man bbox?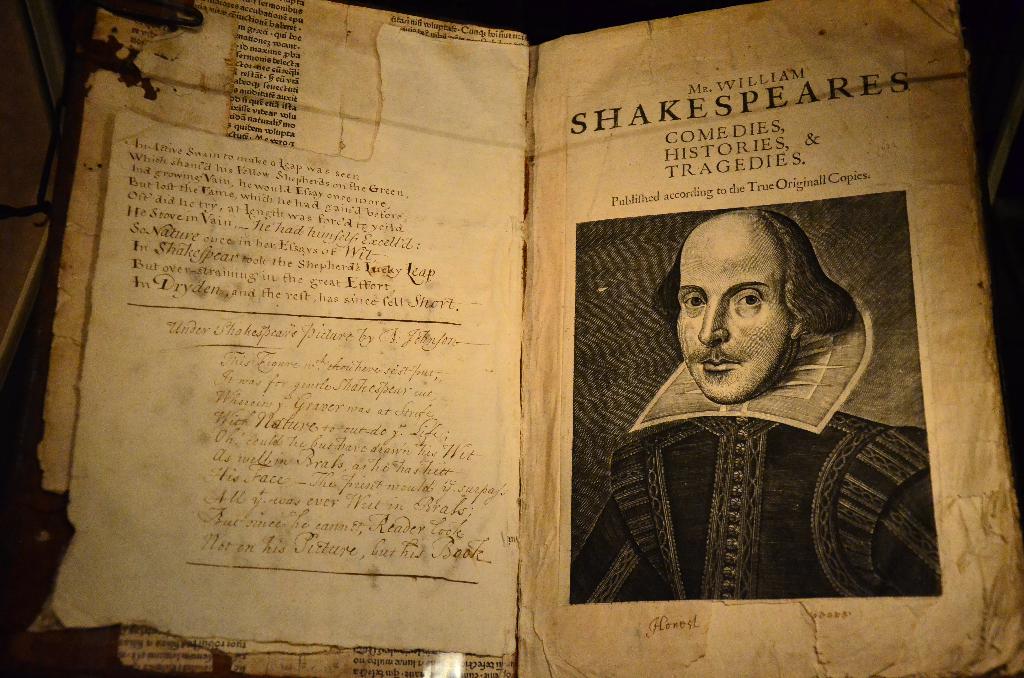
l=587, t=208, r=915, b=602
